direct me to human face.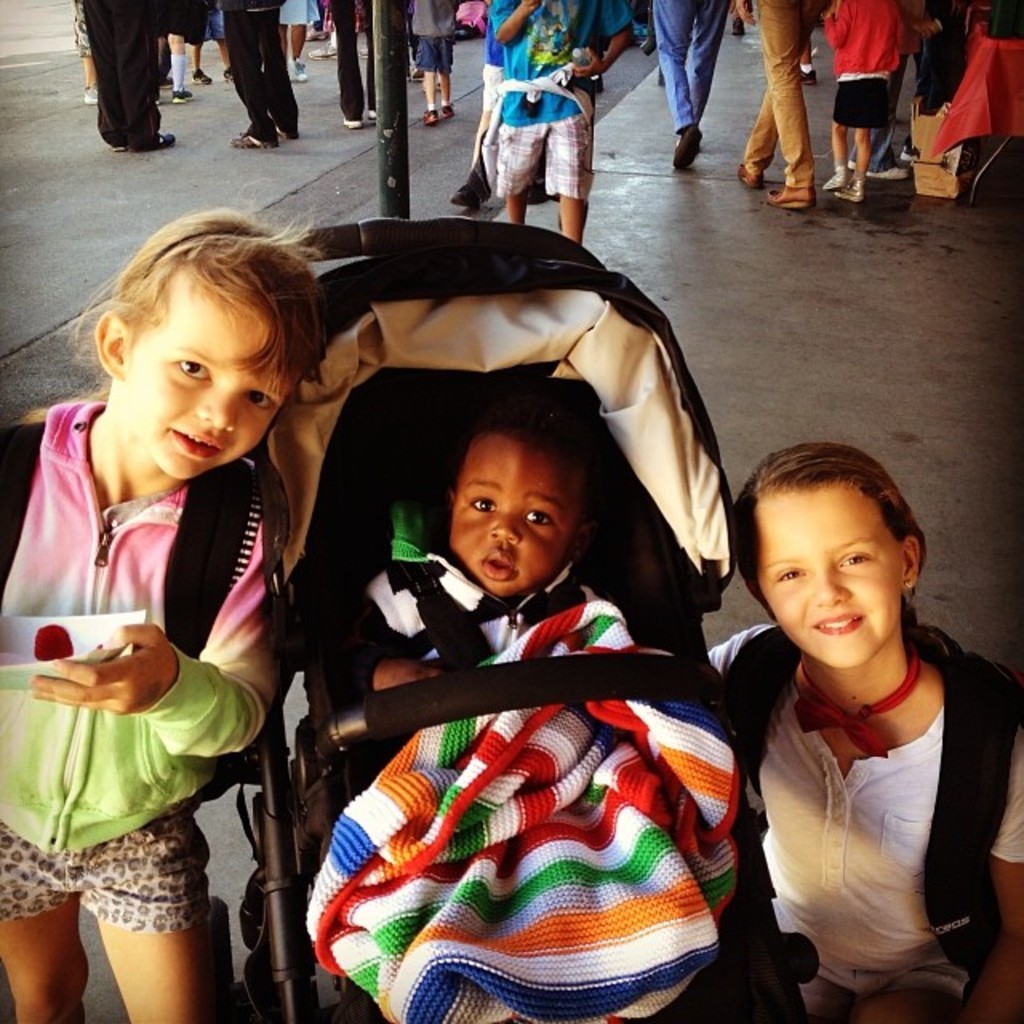
Direction: <box>126,278,290,477</box>.
